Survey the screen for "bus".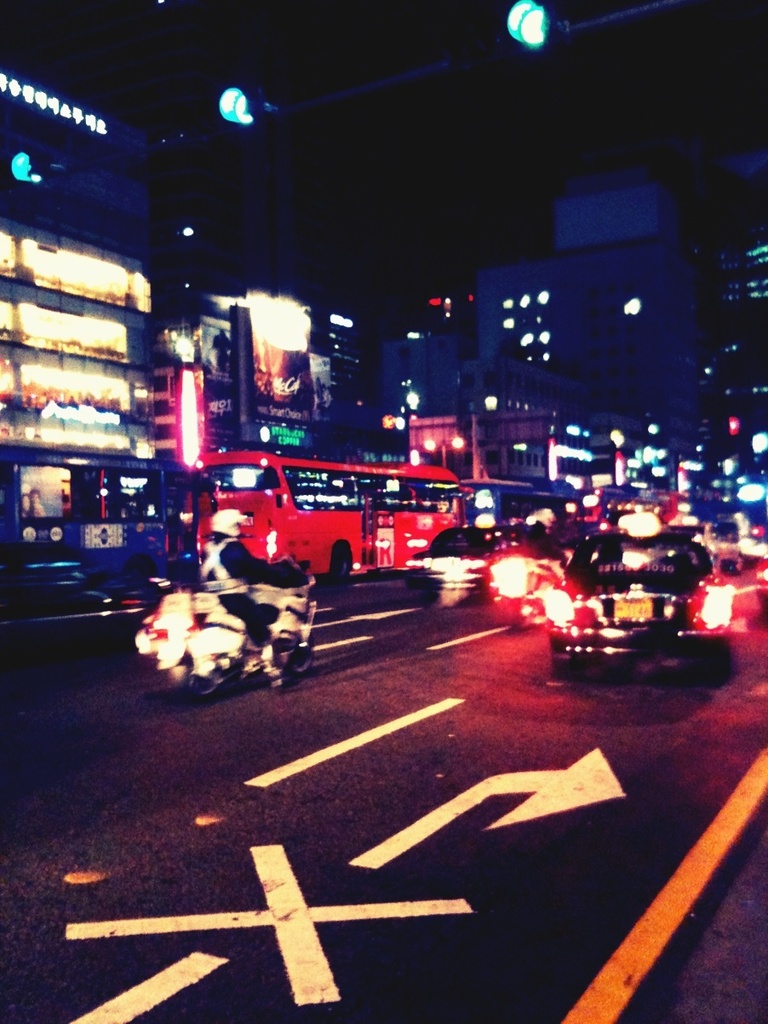
Survey found: 0/448/221/605.
